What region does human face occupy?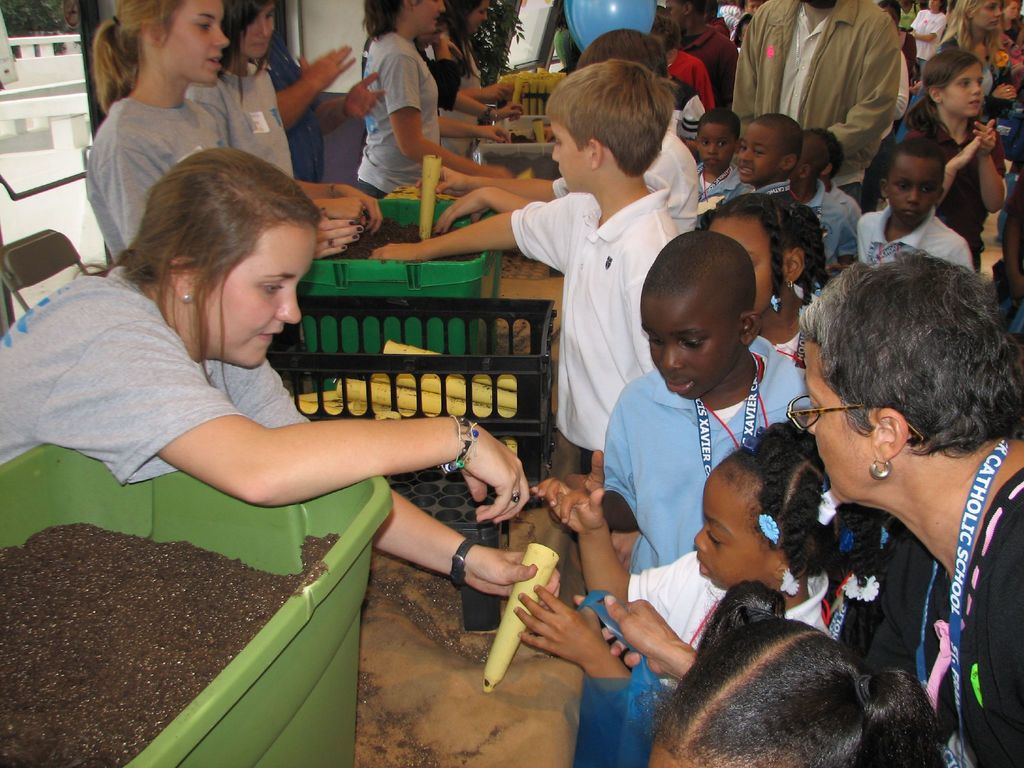
973:1:995:31.
